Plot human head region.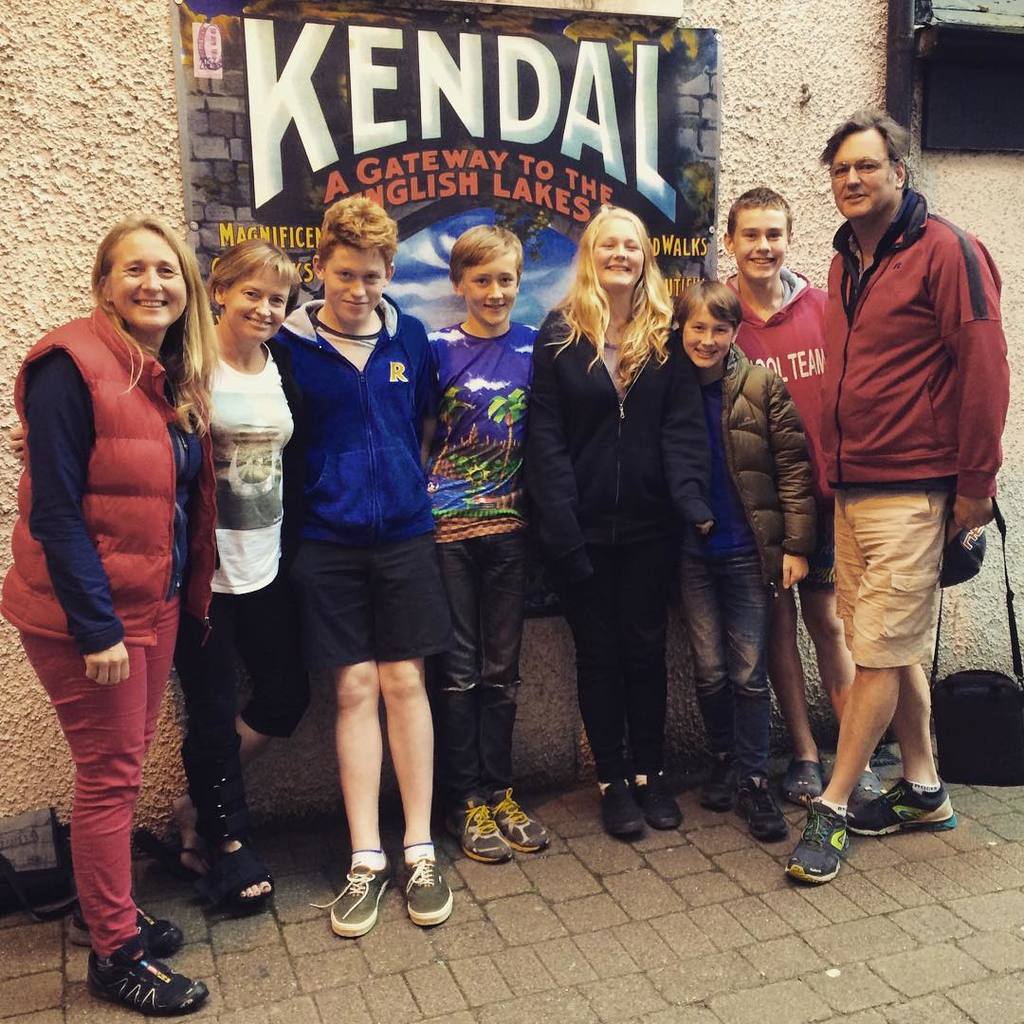
Plotted at 583 204 659 285.
